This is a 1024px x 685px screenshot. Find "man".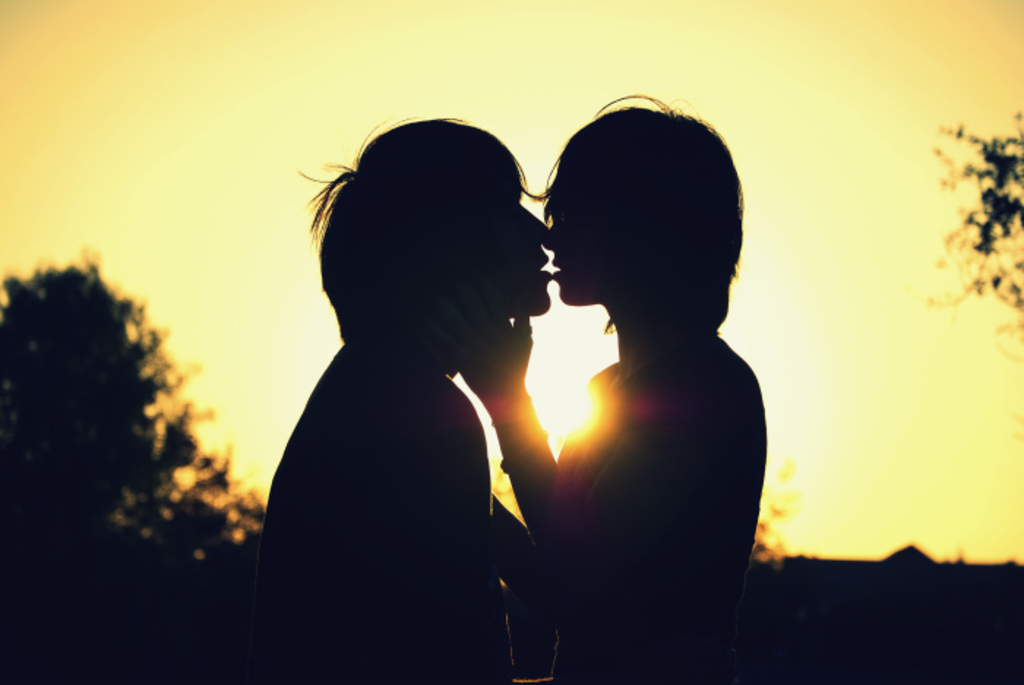
Bounding box: l=247, t=113, r=551, b=684.
